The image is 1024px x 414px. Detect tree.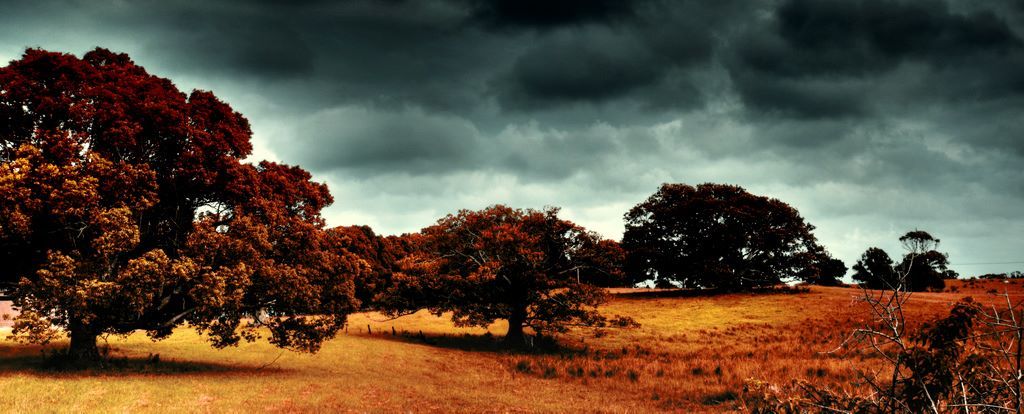
Detection: <bbox>8, 37, 355, 377</bbox>.
